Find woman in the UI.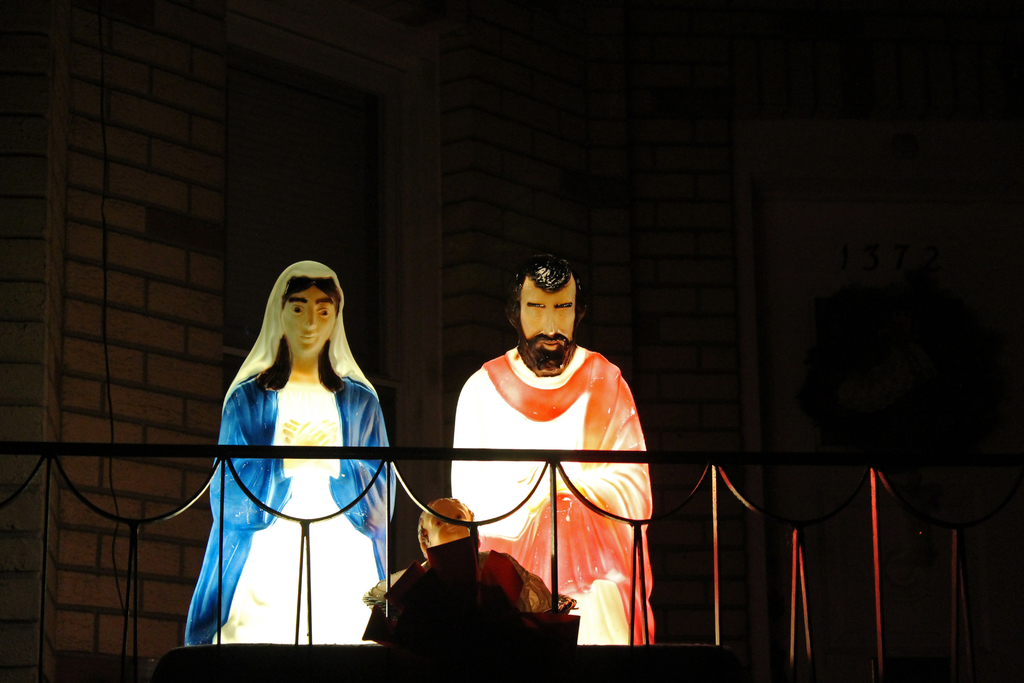
UI element at [x1=181, y1=257, x2=407, y2=655].
